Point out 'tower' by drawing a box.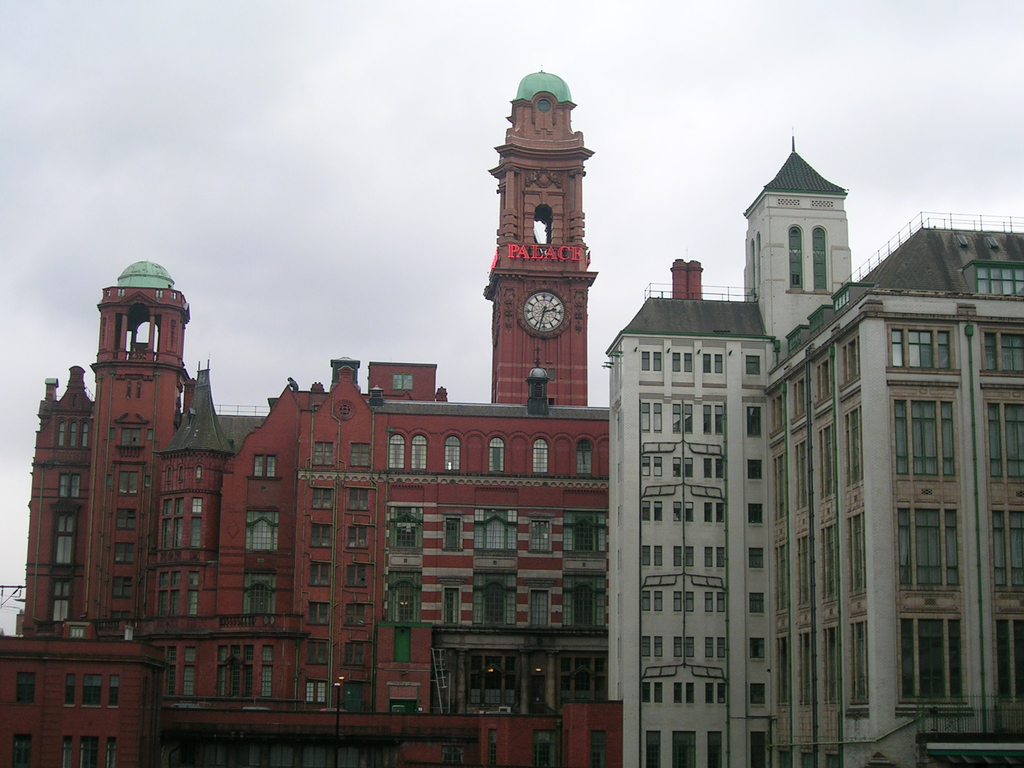
(x1=66, y1=256, x2=191, y2=667).
